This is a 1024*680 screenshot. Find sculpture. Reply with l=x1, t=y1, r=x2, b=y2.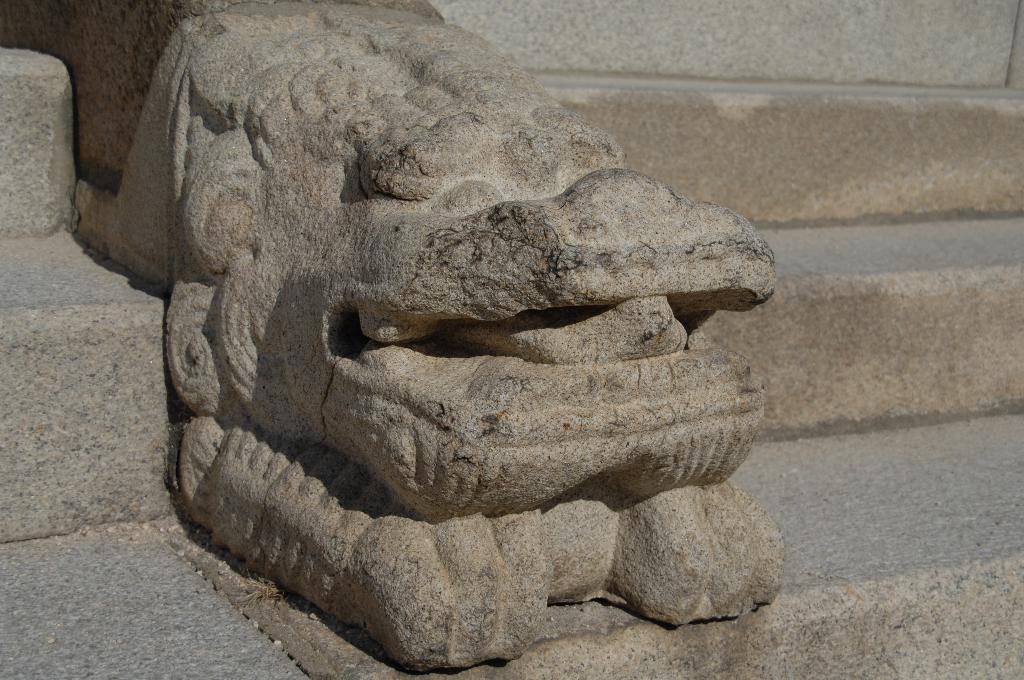
l=0, t=0, r=780, b=674.
